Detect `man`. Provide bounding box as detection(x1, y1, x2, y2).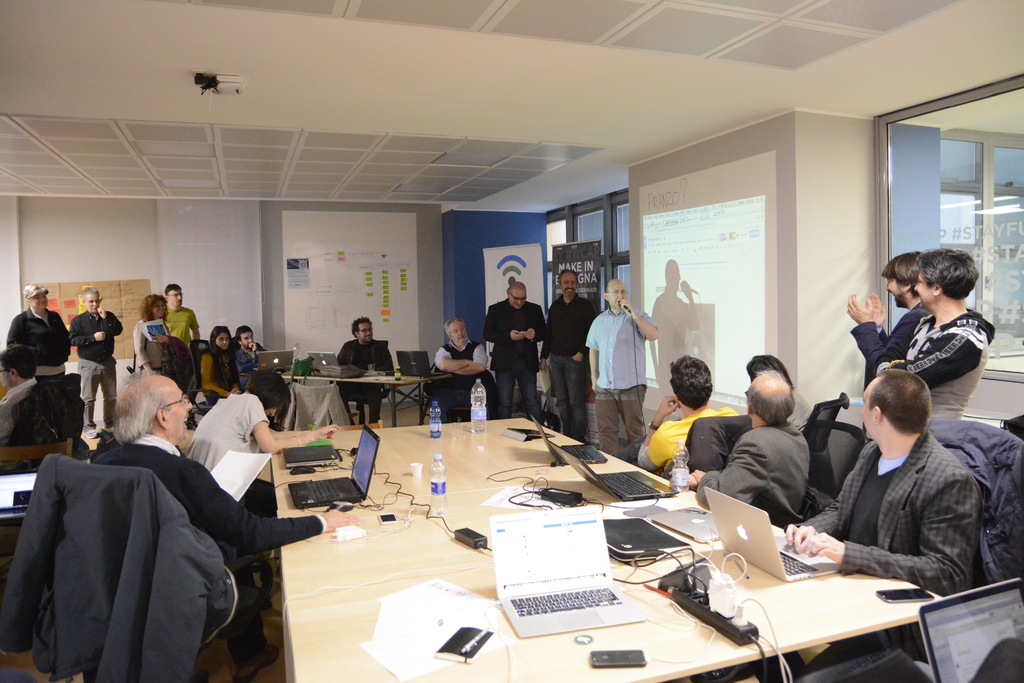
detection(670, 372, 822, 527).
